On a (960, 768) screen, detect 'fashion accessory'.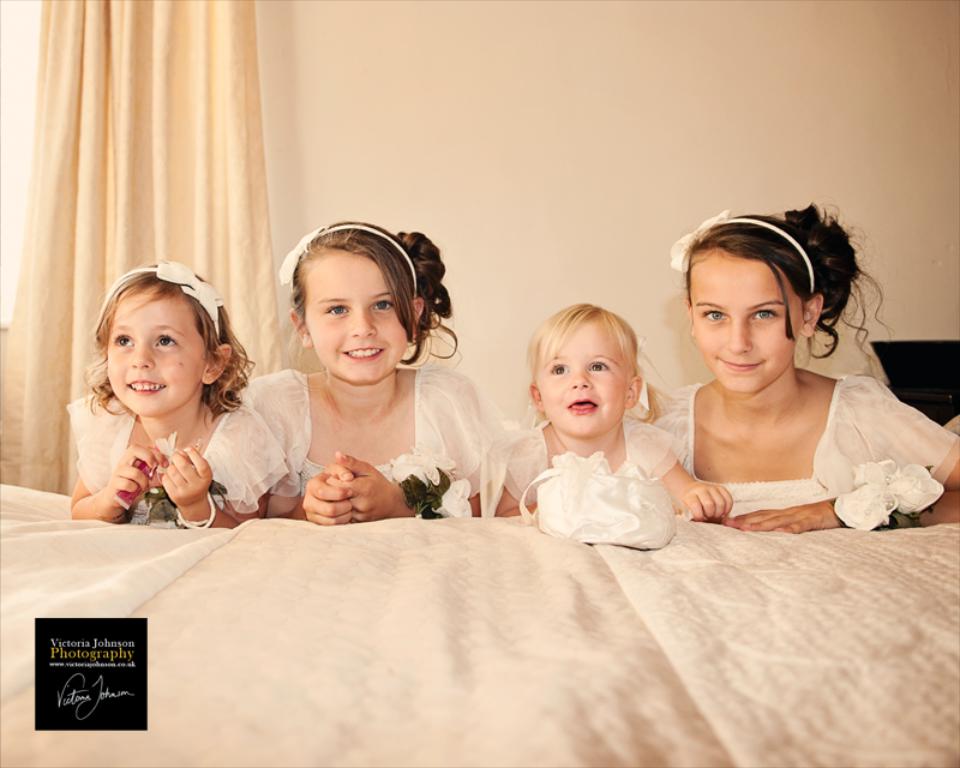
bbox(551, 426, 622, 467).
